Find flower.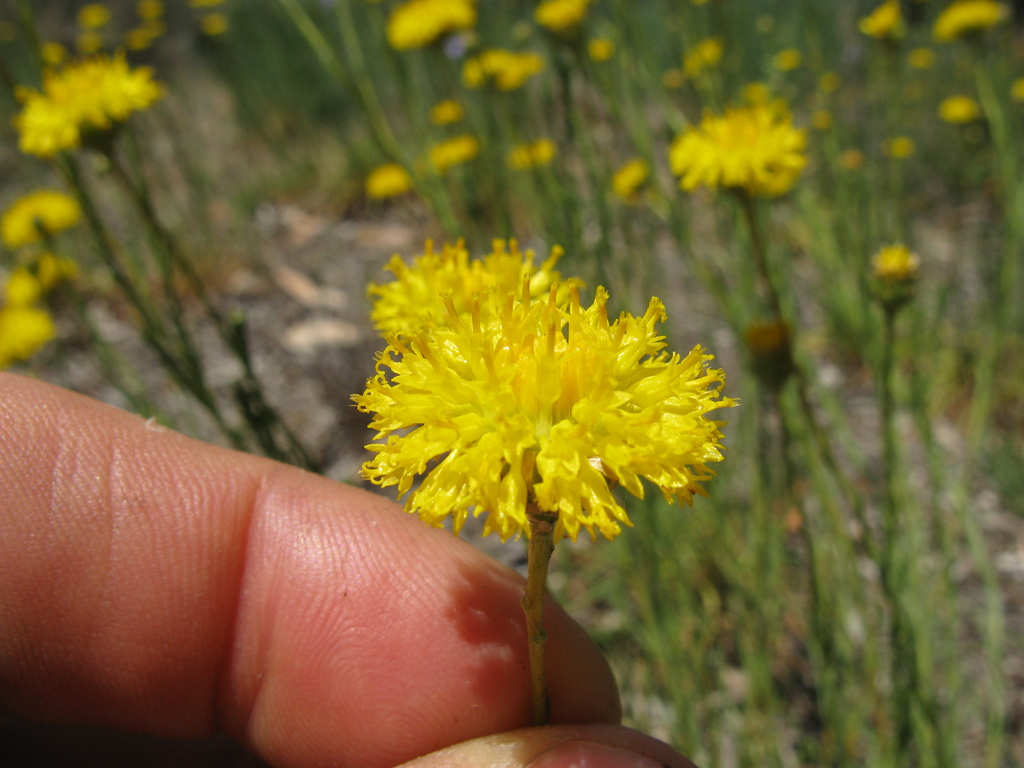
<region>666, 106, 804, 191</region>.
